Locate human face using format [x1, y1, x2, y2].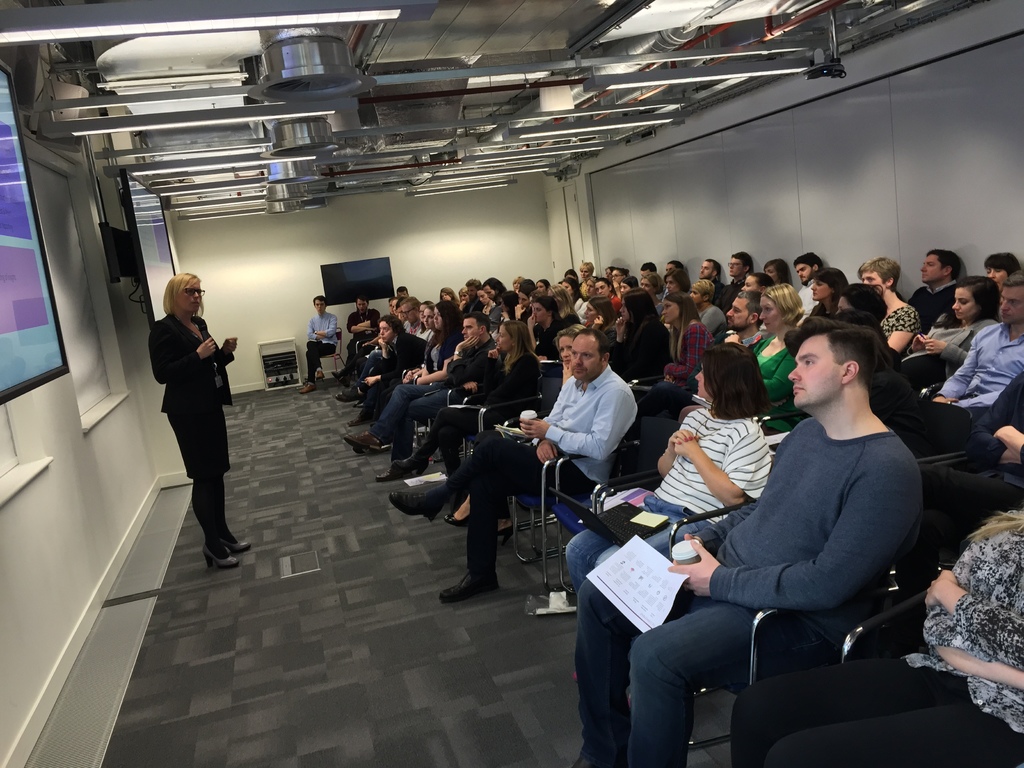
[724, 294, 751, 325].
